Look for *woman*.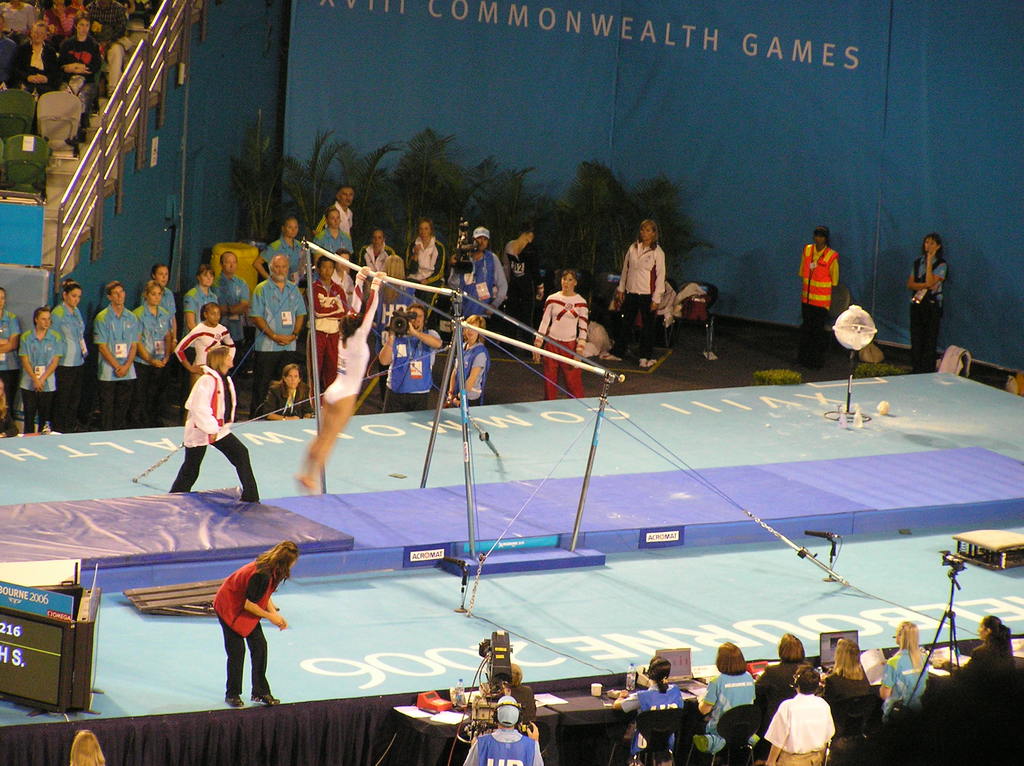
Found: Rect(4, 24, 56, 96).
